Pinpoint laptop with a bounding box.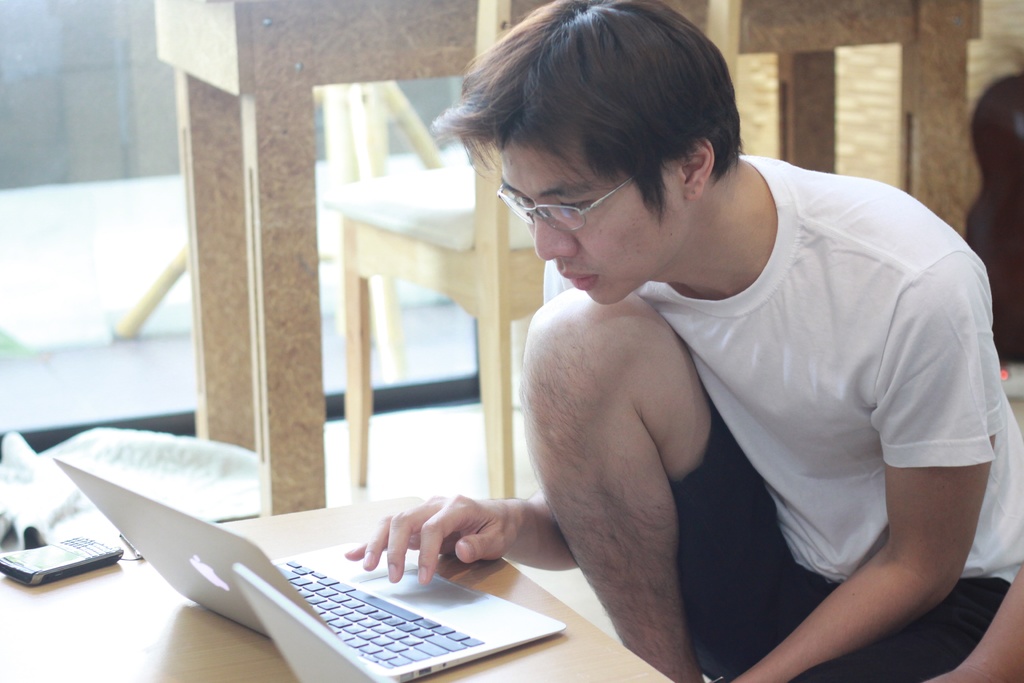
pyautogui.locateOnScreen(90, 454, 596, 662).
